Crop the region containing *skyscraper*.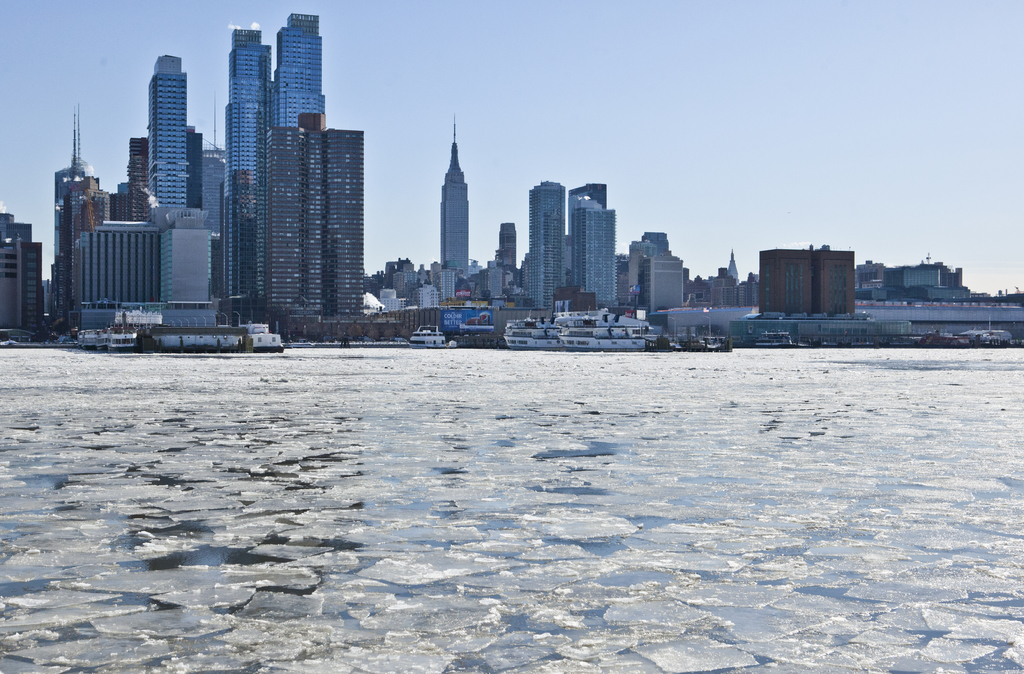
Crop region: 3/208/33/237.
